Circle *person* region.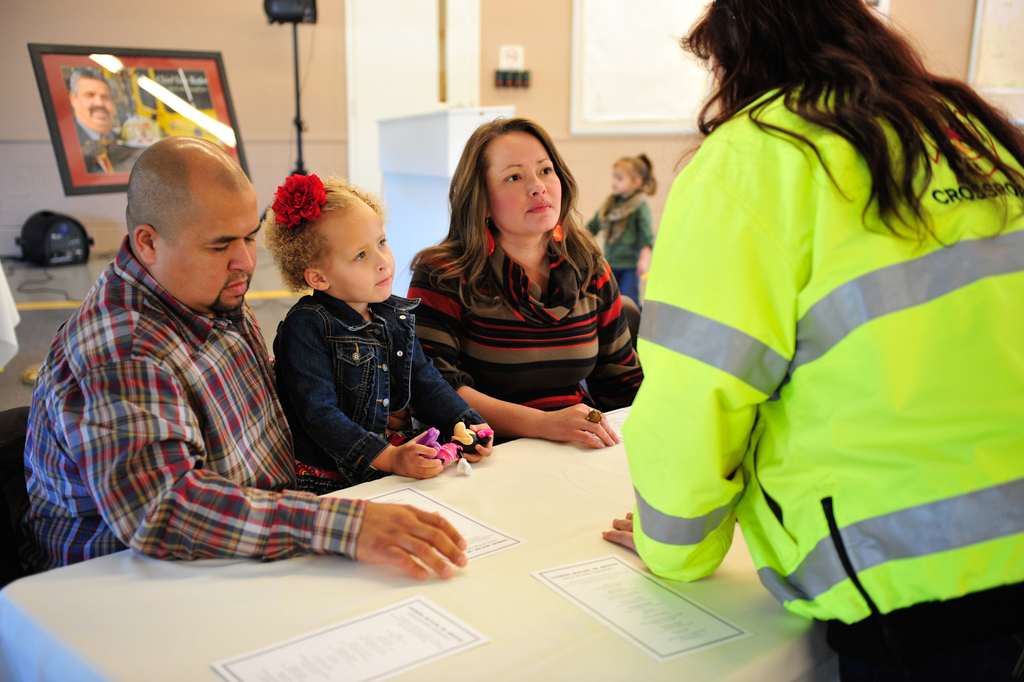
Region: x1=602, y1=0, x2=1023, y2=681.
